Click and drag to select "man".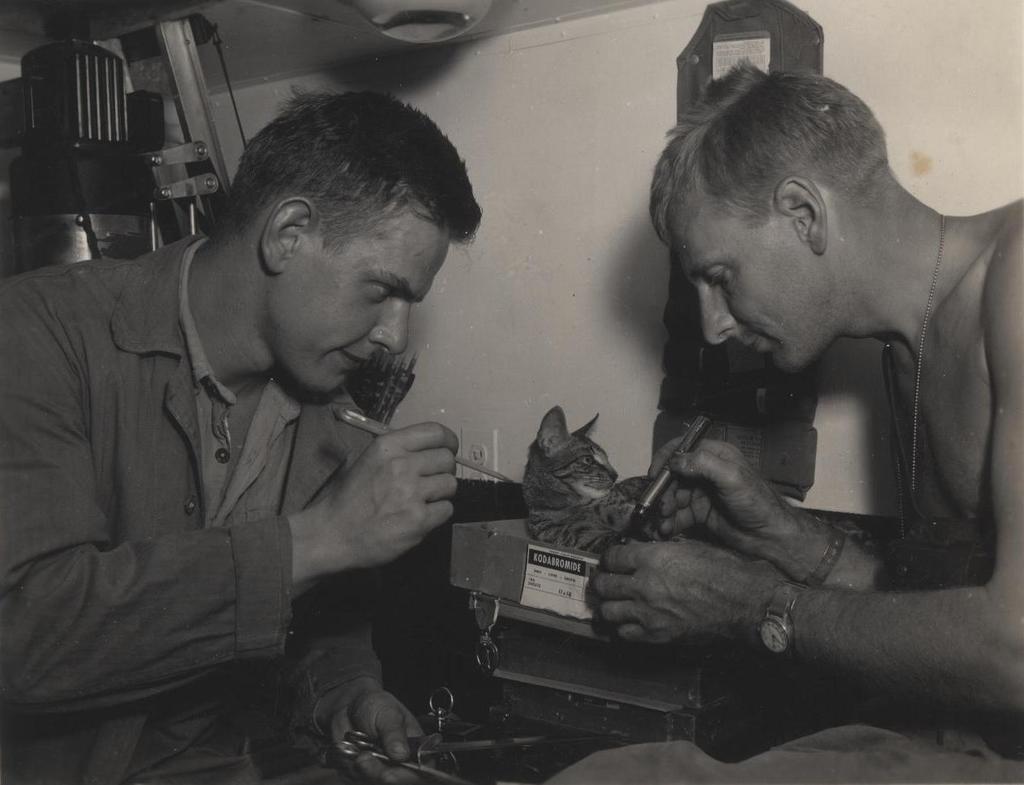
Selection: detection(541, 51, 1023, 784).
